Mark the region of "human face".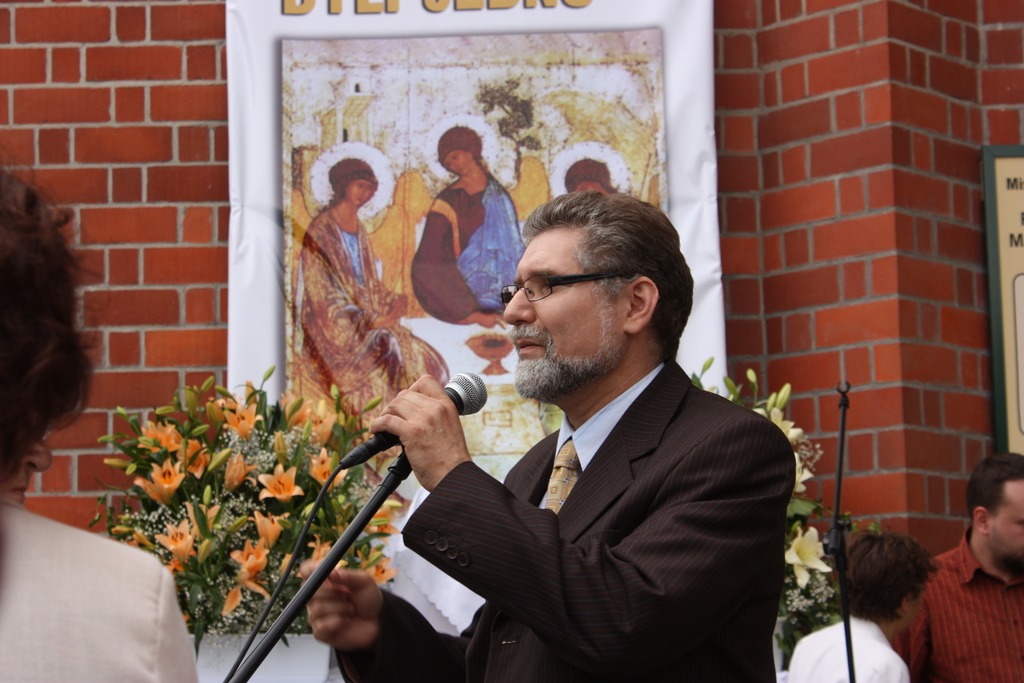
Region: (left=905, top=577, right=931, bottom=627).
